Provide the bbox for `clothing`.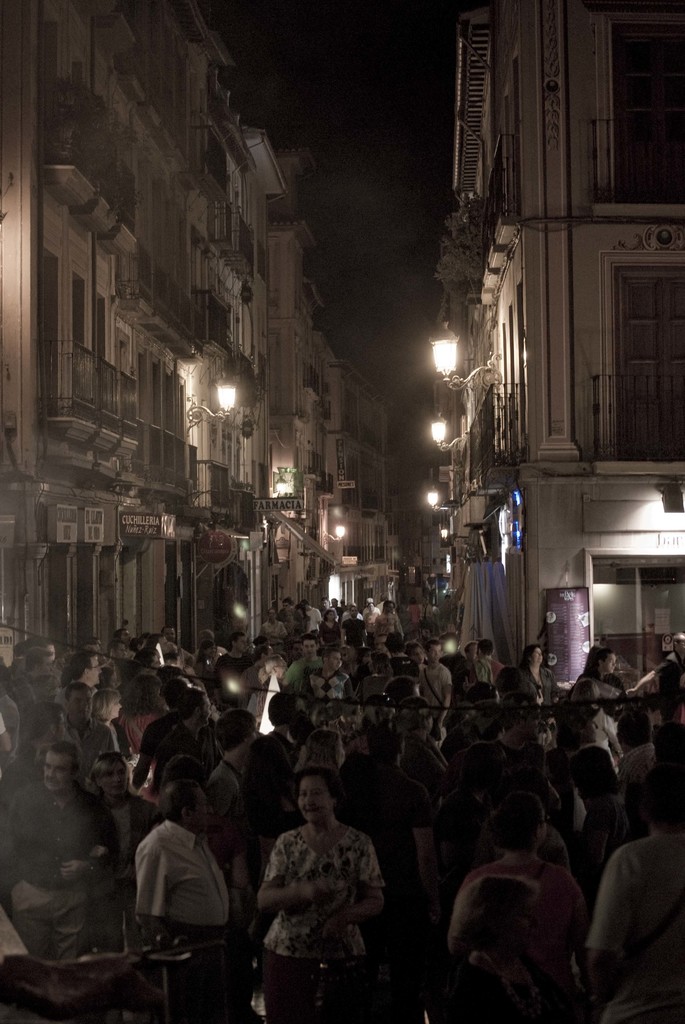
locate(13, 783, 128, 957).
